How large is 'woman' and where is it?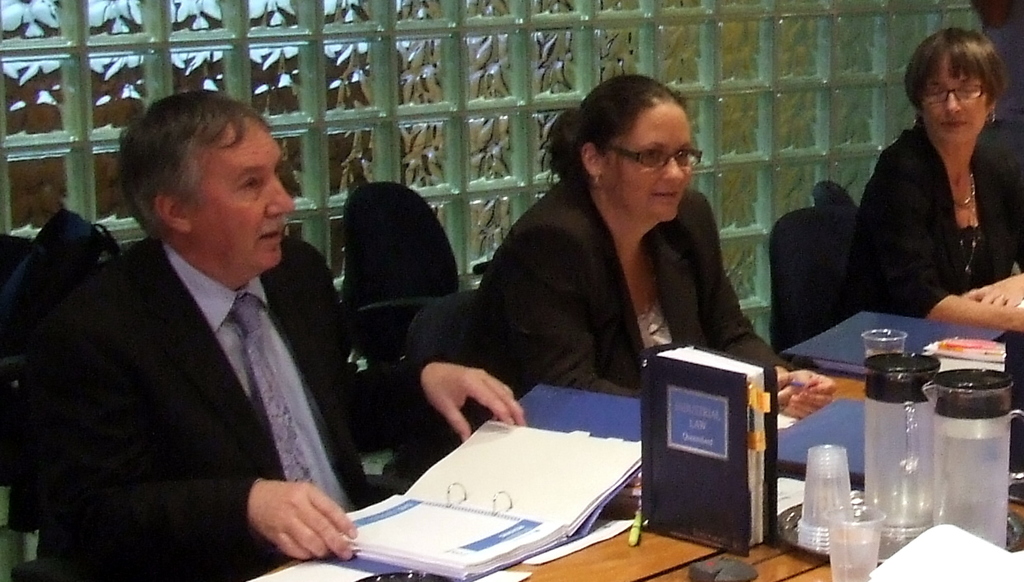
Bounding box: box(468, 76, 849, 434).
